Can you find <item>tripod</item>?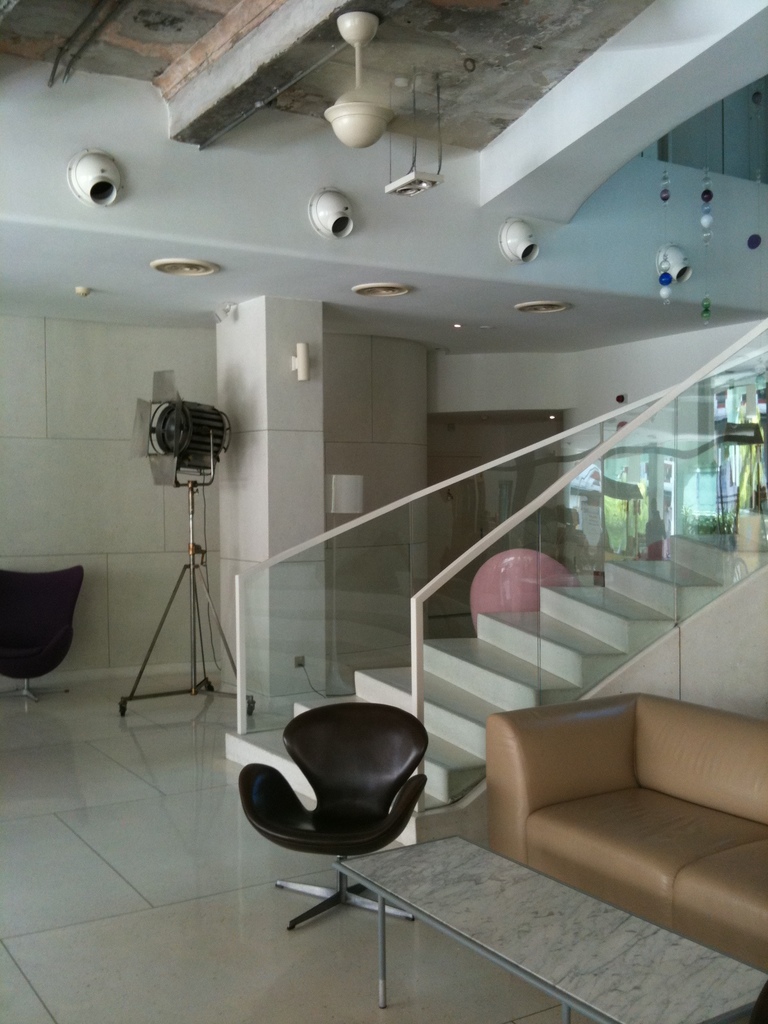
Yes, bounding box: left=121, top=461, right=259, bottom=730.
